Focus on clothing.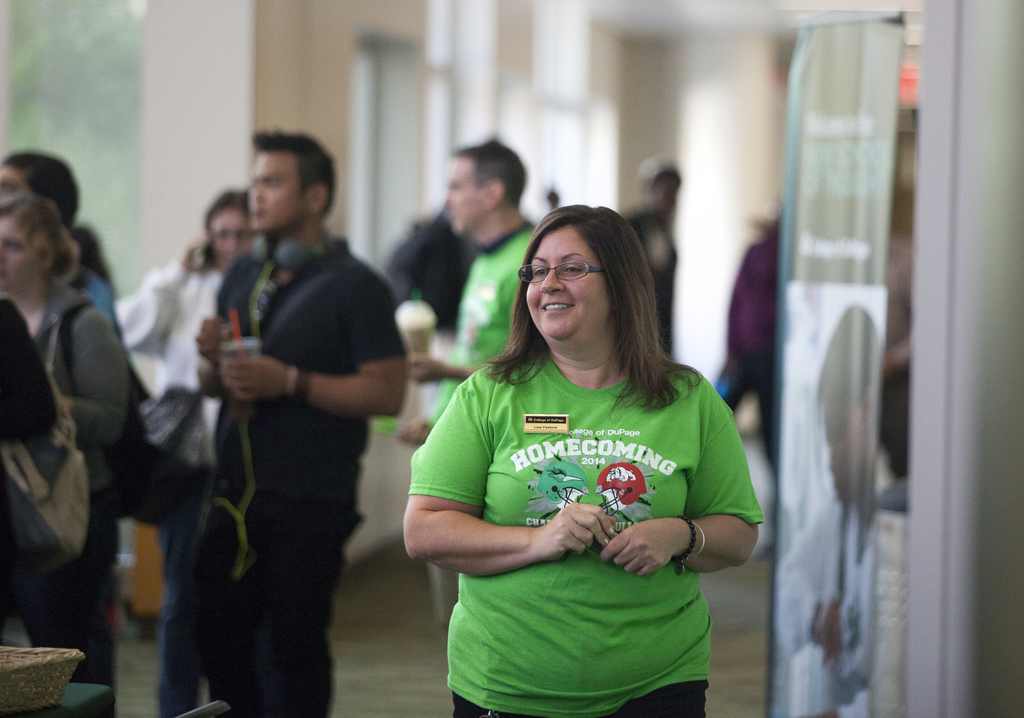
Focused at rect(421, 215, 547, 423).
